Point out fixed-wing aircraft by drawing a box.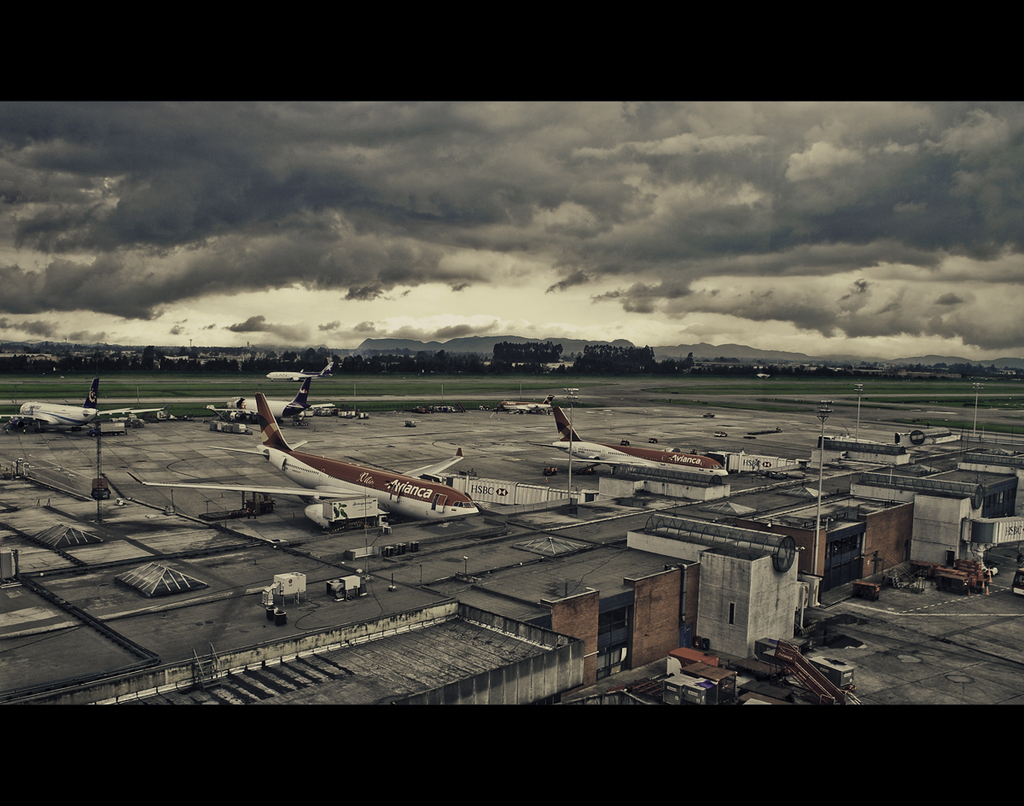
x1=137, y1=388, x2=480, y2=538.
